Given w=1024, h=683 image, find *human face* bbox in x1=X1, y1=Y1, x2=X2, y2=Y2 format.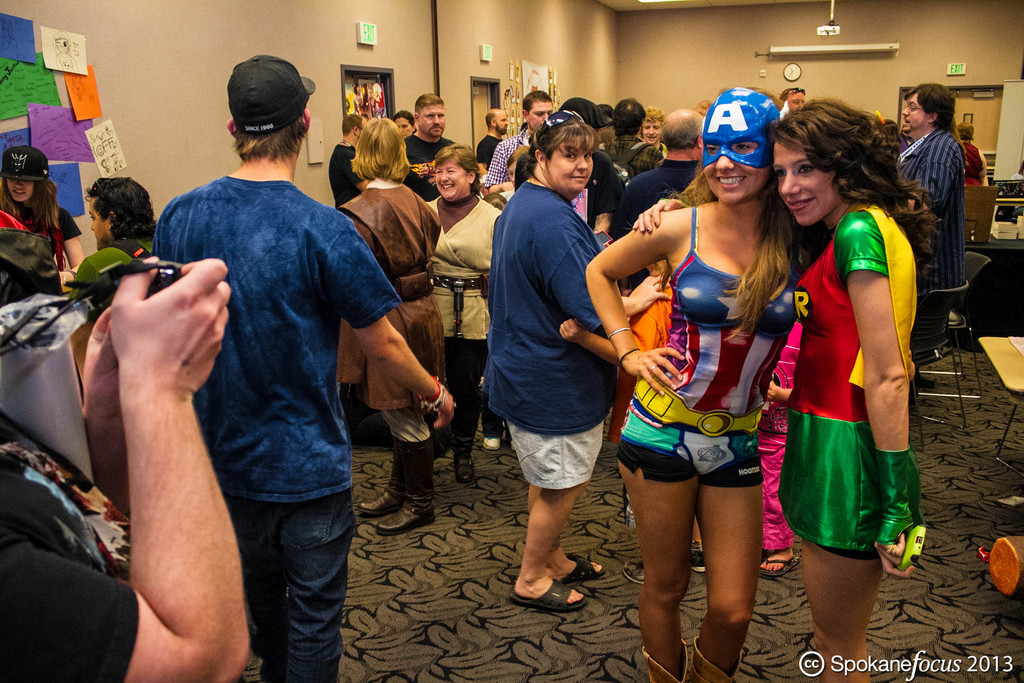
x1=787, y1=94, x2=804, y2=115.
